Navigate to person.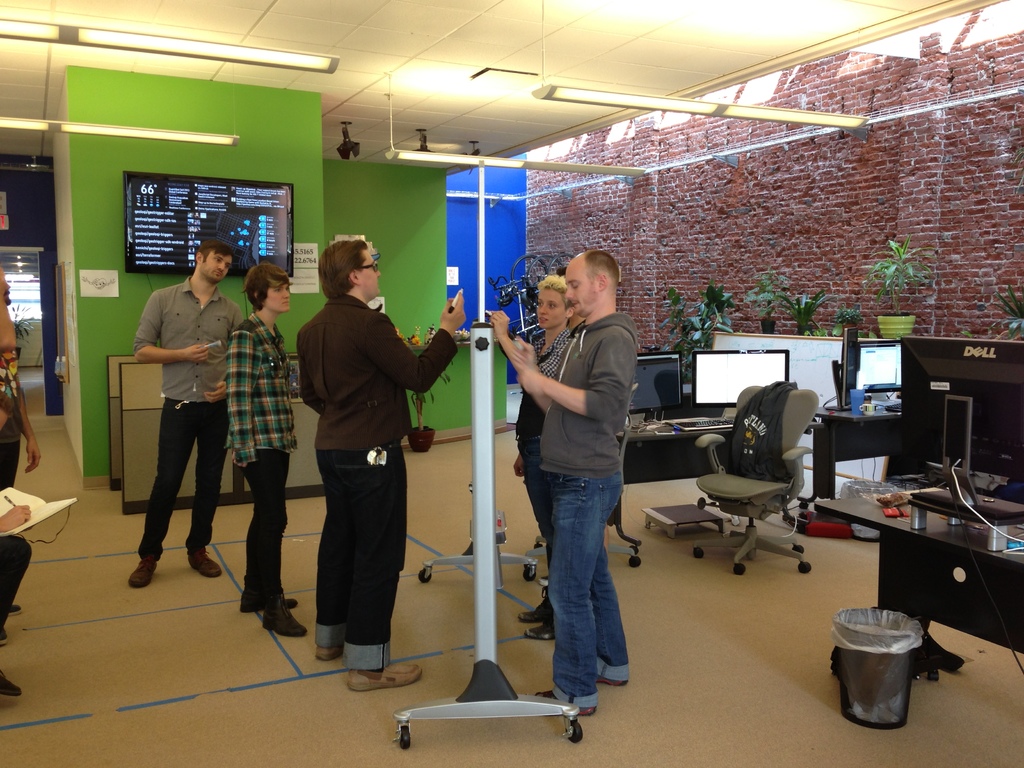
Navigation target: pyautogui.locateOnScreen(0, 263, 44, 486).
